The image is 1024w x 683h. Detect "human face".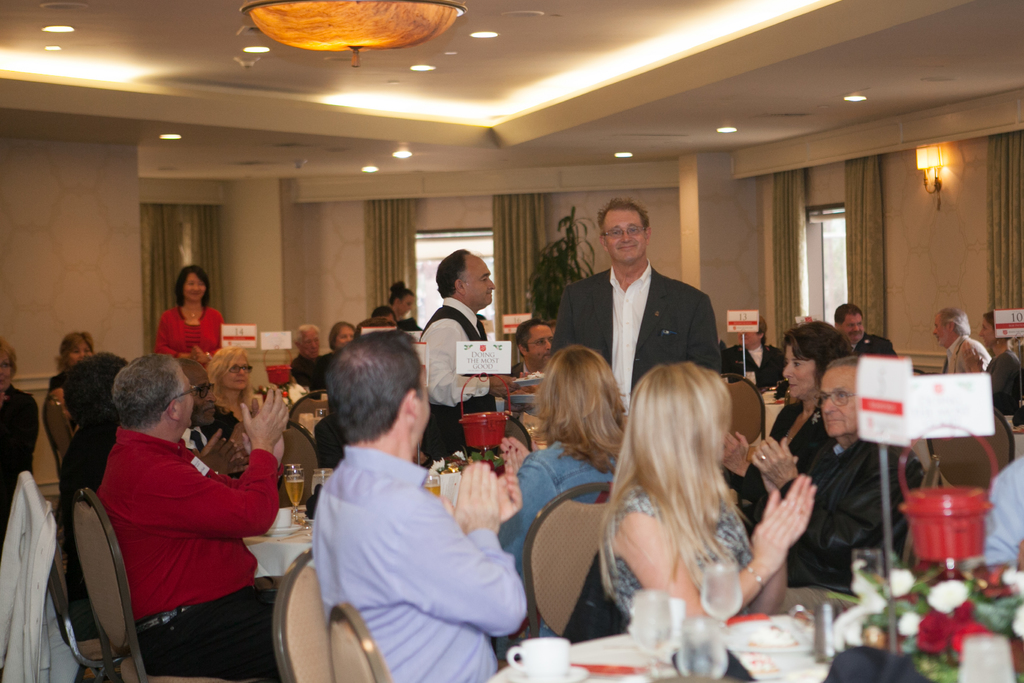
Detection: 464 265 496 308.
